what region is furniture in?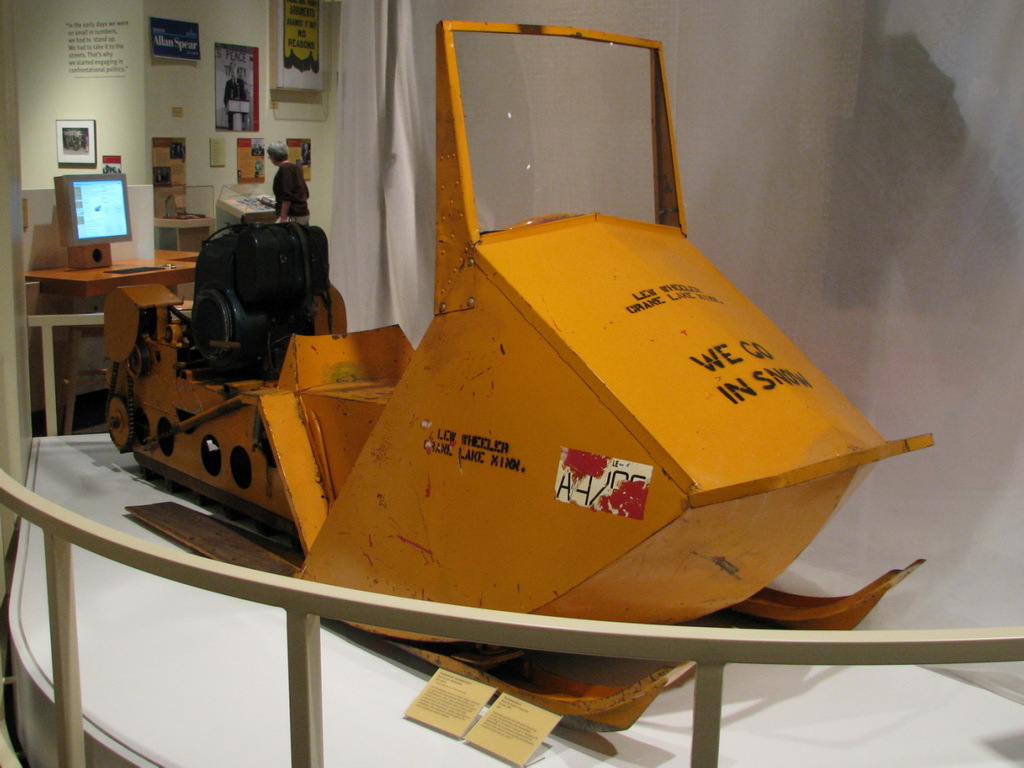
[22,256,196,434].
